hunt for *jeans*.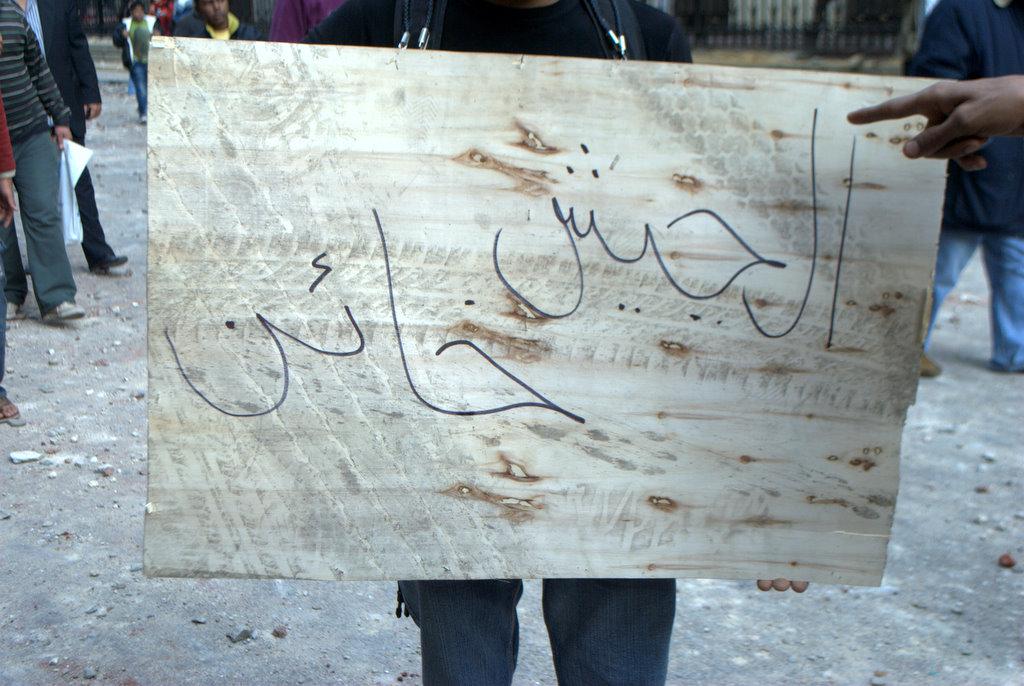
Hunted down at [x1=922, y1=231, x2=1023, y2=373].
